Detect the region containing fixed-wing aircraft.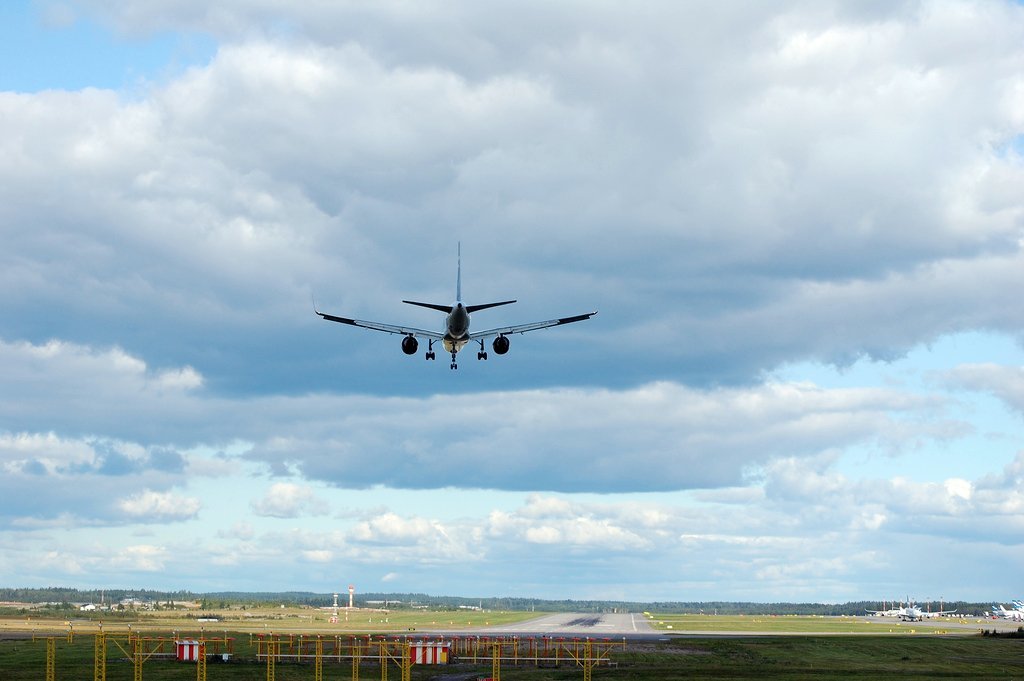
box=[998, 606, 1023, 622].
